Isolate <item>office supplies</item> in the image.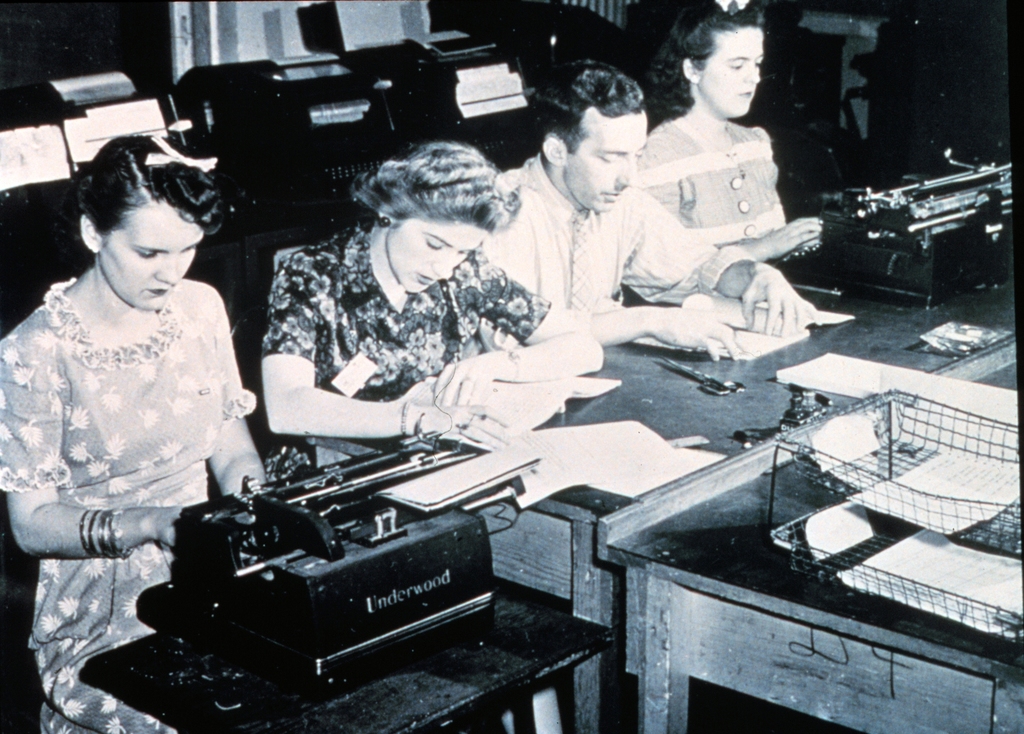
Isolated region: left=109, top=416, right=538, bottom=692.
